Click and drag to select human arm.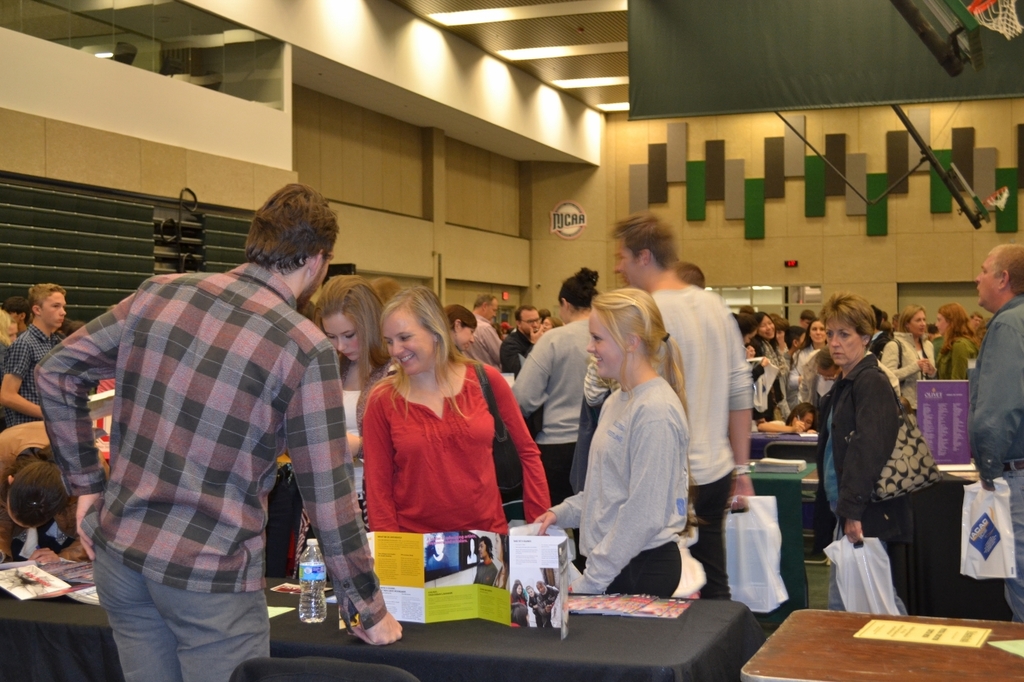
Selection: <region>284, 346, 401, 650</region>.
